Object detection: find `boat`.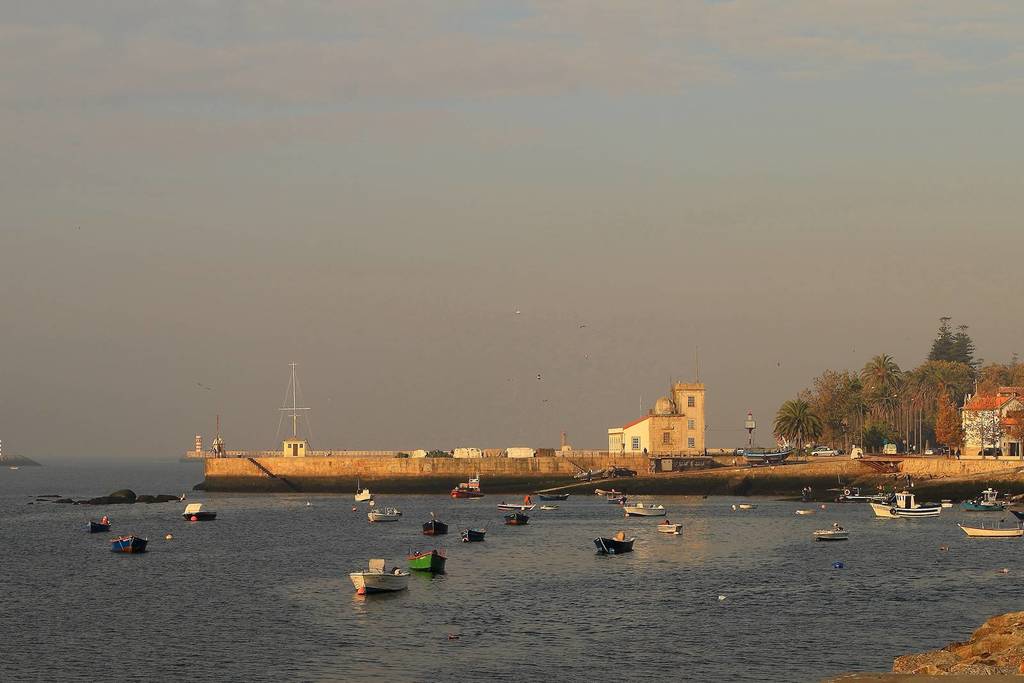
[796,508,819,516].
